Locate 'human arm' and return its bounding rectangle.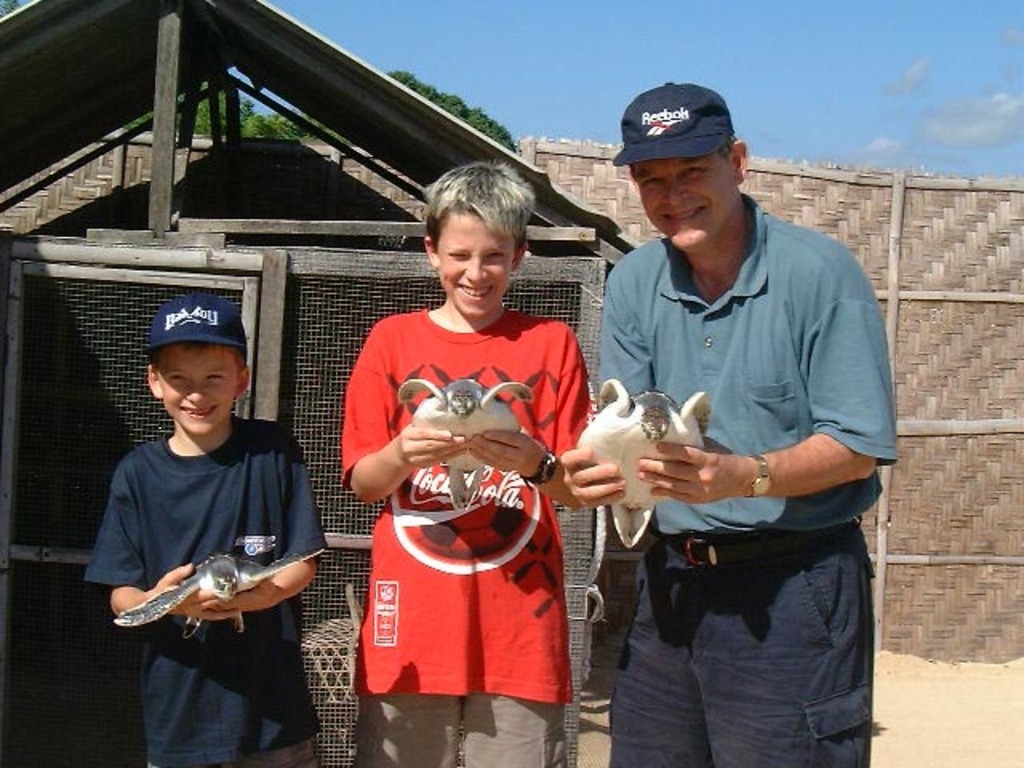
[336, 325, 461, 507].
